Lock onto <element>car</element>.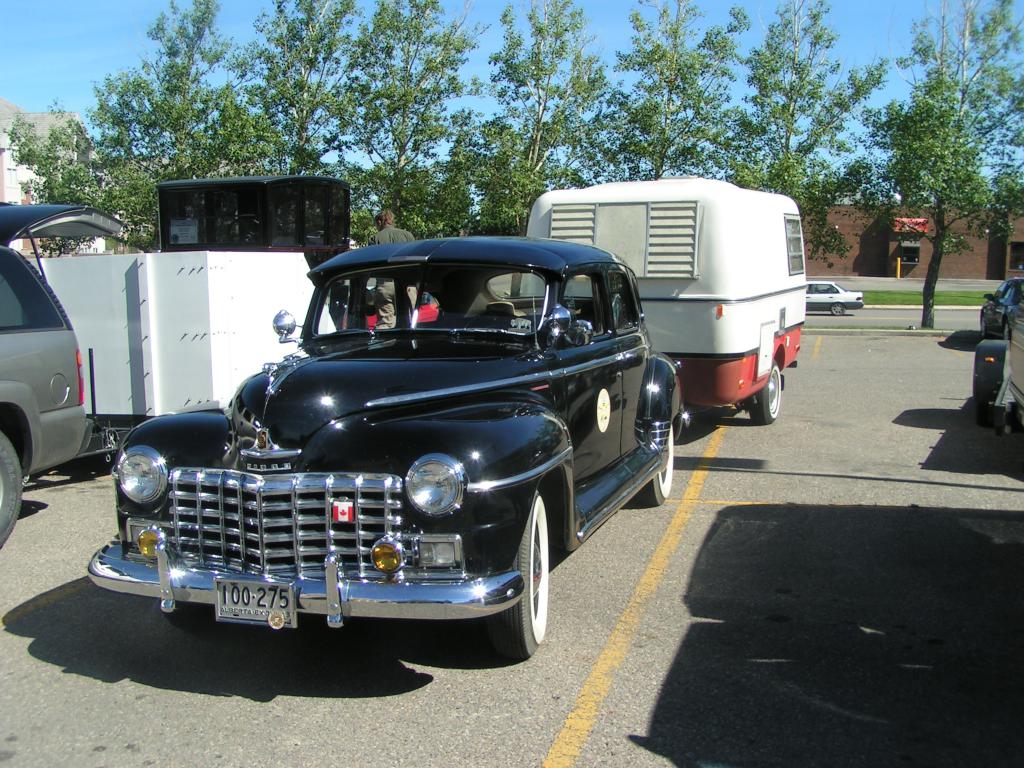
Locked: [x1=80, y1=237, x2=694, y2=664].
